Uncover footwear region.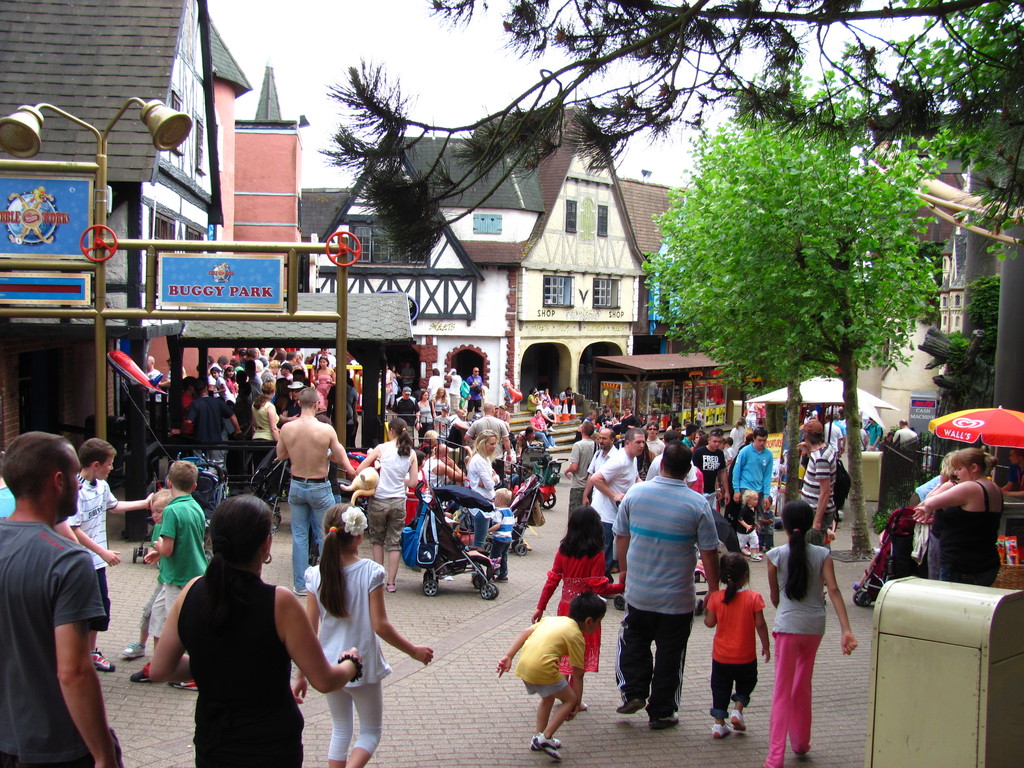
Uncovered: 125, 642, 146, 660.
